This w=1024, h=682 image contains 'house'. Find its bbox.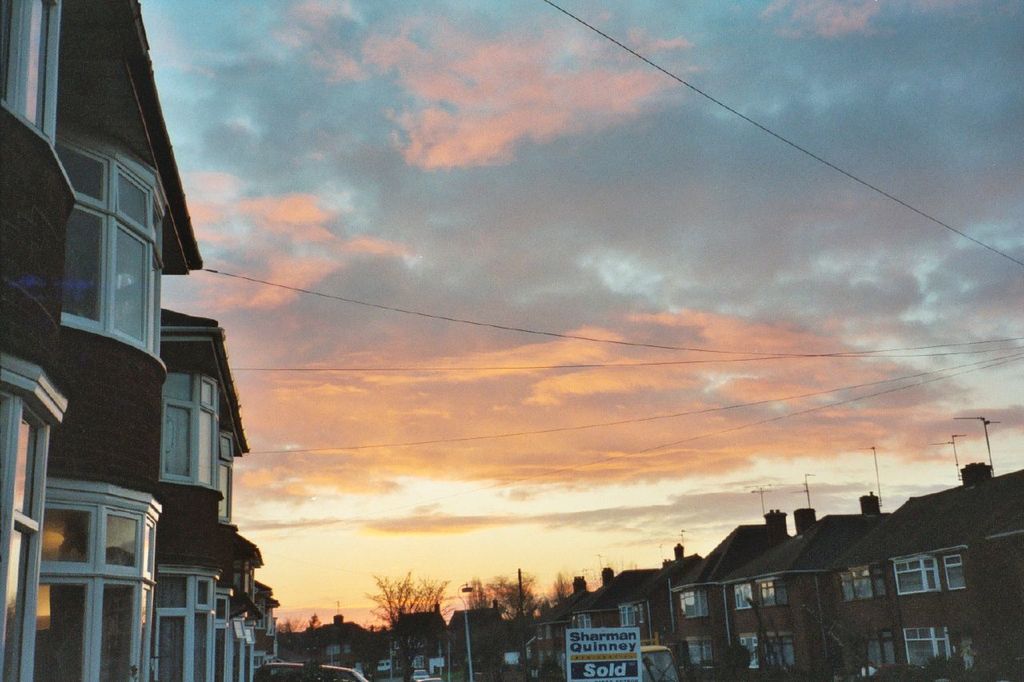
locate(722, 485, 898, 678).
